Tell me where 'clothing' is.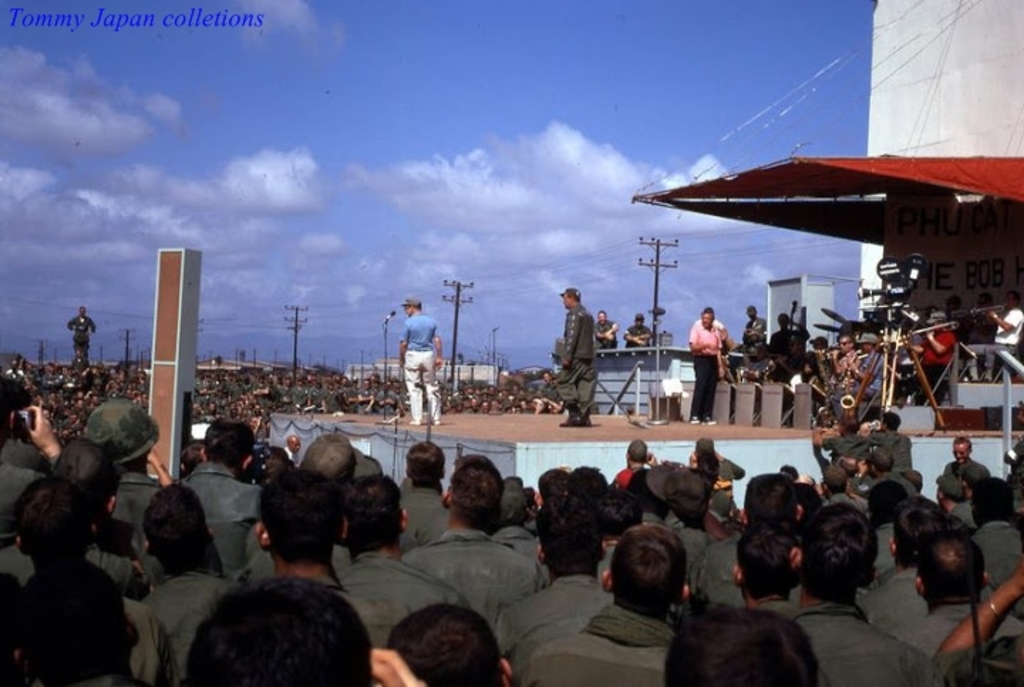
'clothing' is at <box>65,317,92,363</box>.
